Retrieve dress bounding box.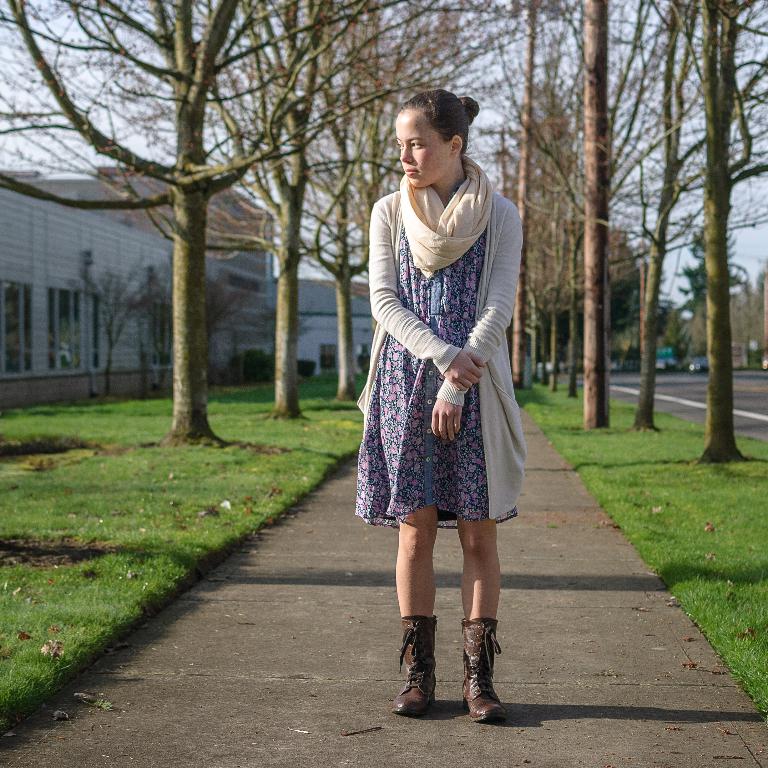
Bounding box: rect(355, 228, 516, 528).
